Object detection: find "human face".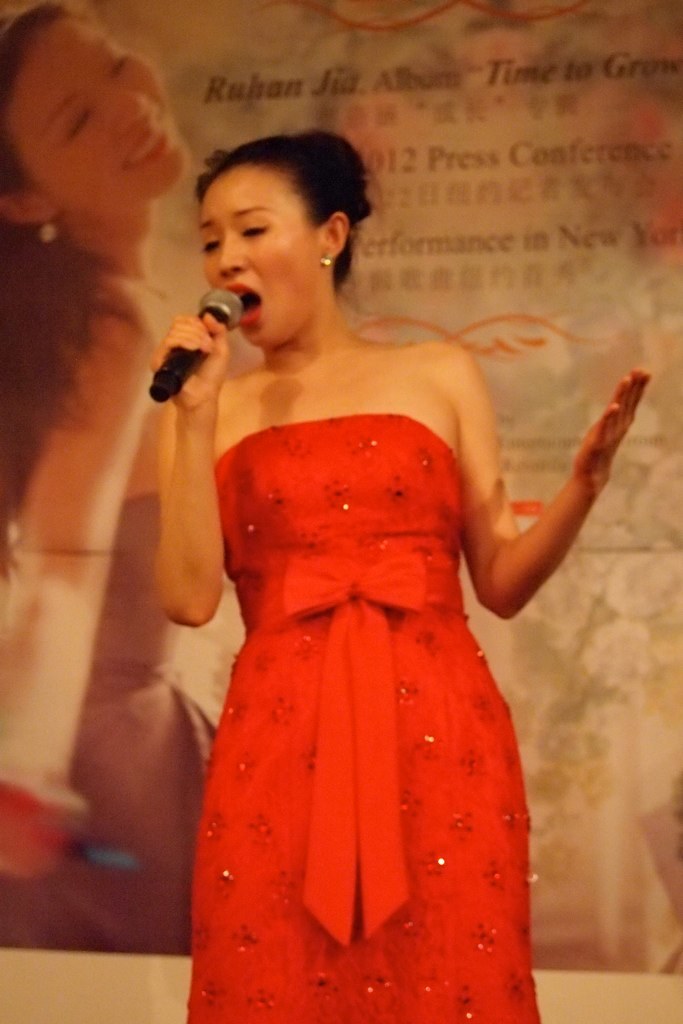
detection(197, 173, 323, 349).
